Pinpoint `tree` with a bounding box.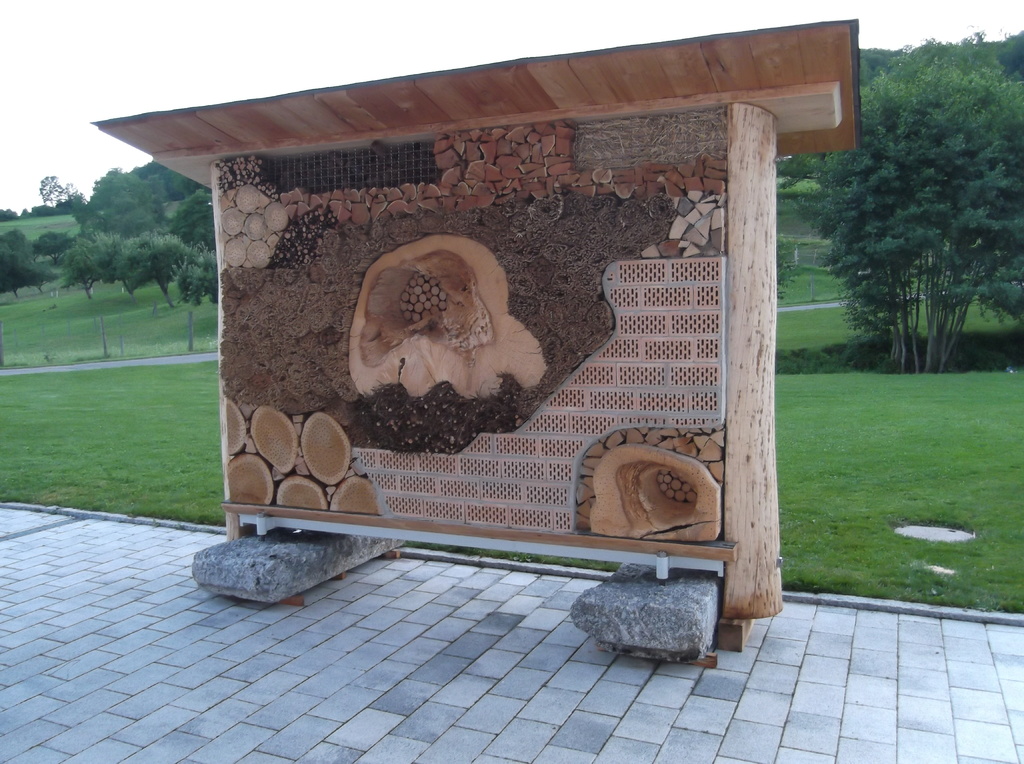
33,232,72,266.
